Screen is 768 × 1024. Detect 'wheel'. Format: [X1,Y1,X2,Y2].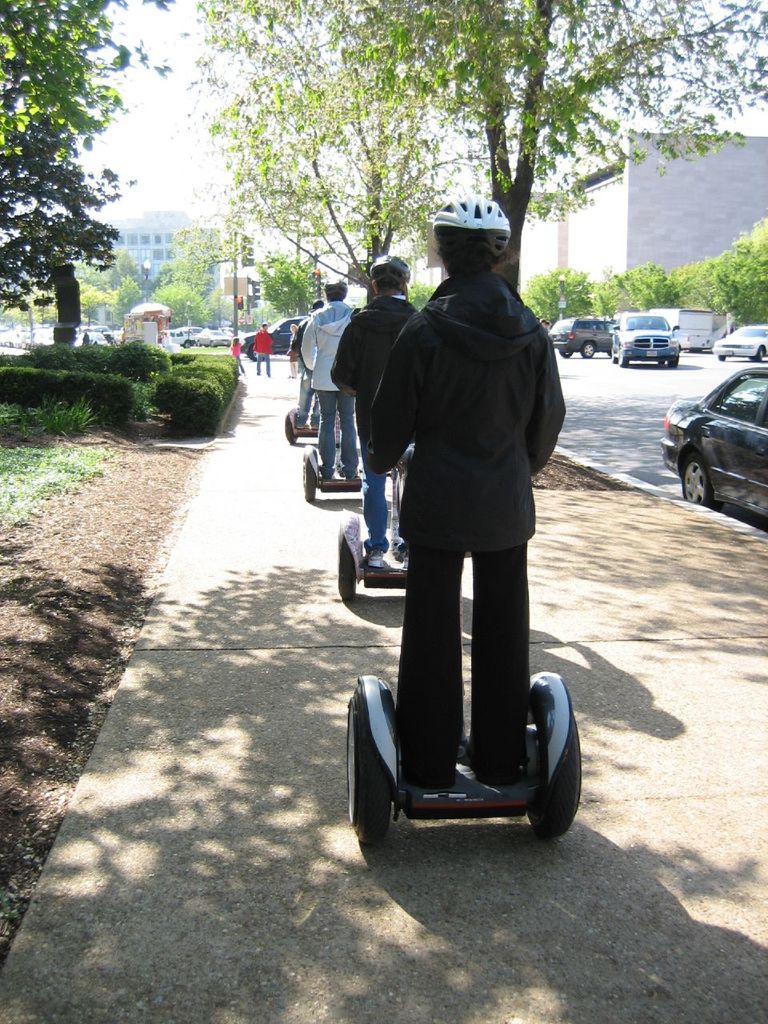
[677,446,712,508].
